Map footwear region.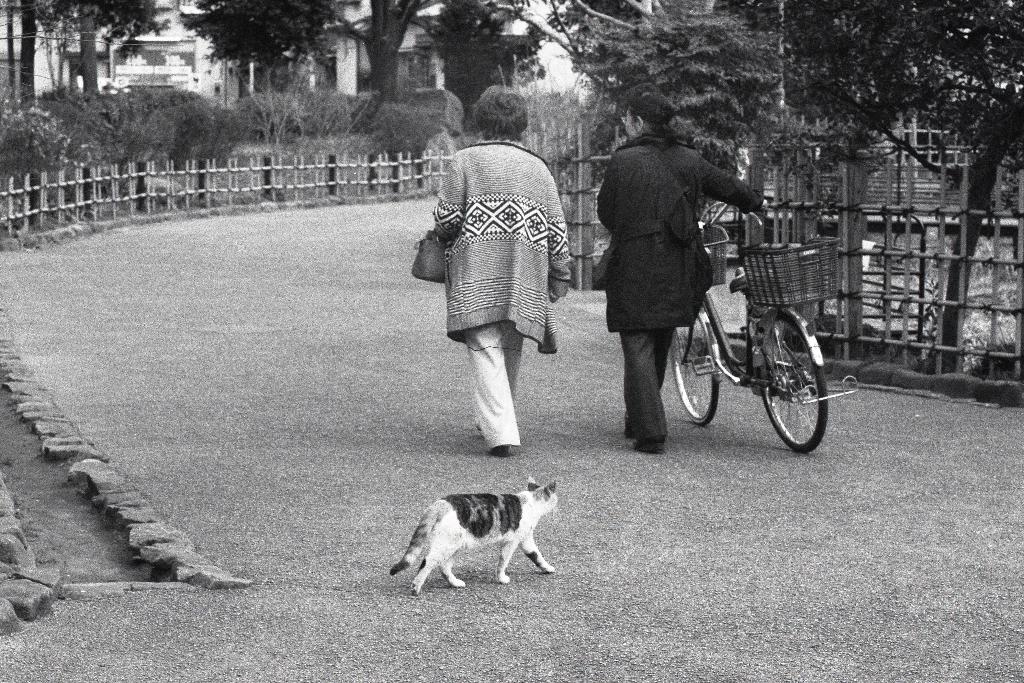
Mapped to 495,443,513,457.
